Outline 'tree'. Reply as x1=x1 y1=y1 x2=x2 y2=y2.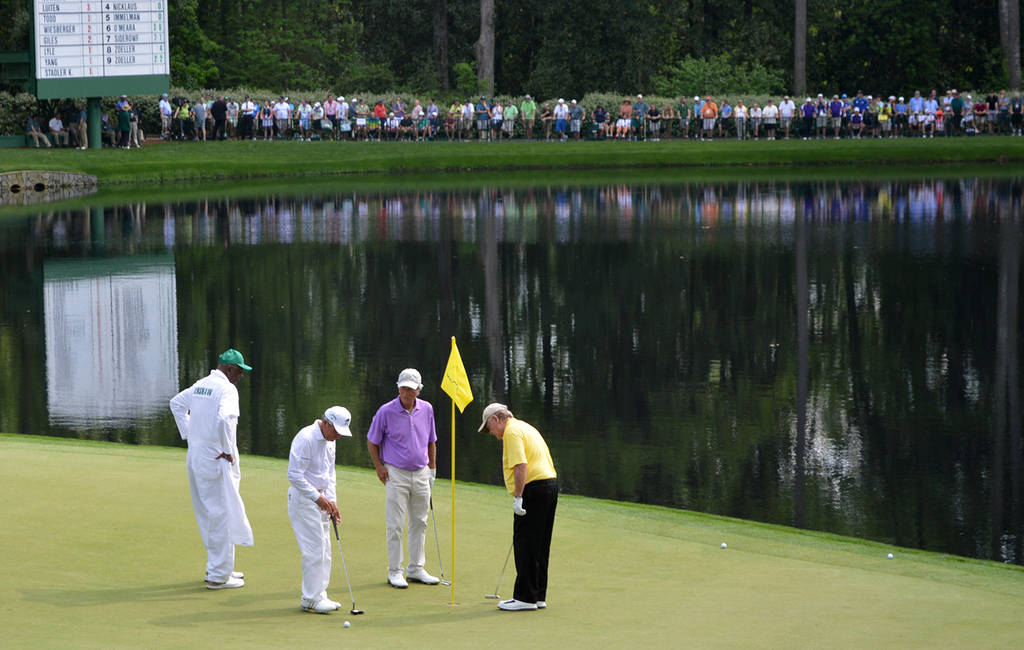
x1=471 y1=0 x2=497 y2=104.
